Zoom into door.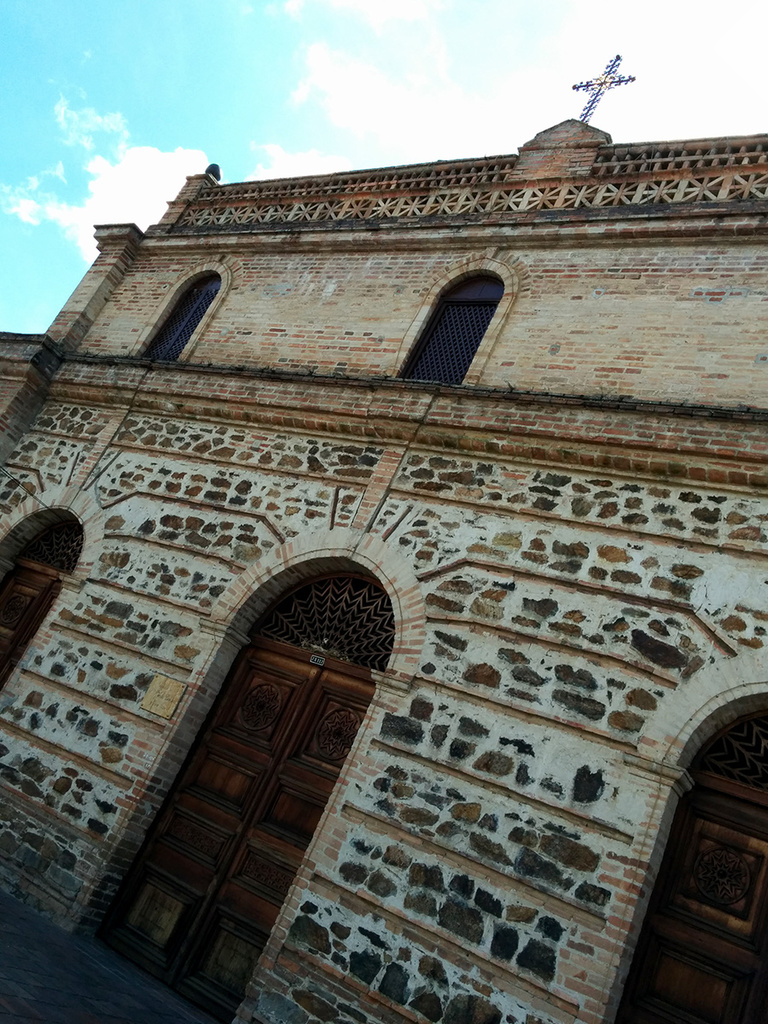
Zoom target: pyautogui.locateOnScreen(623, 785, 767, 1023).
